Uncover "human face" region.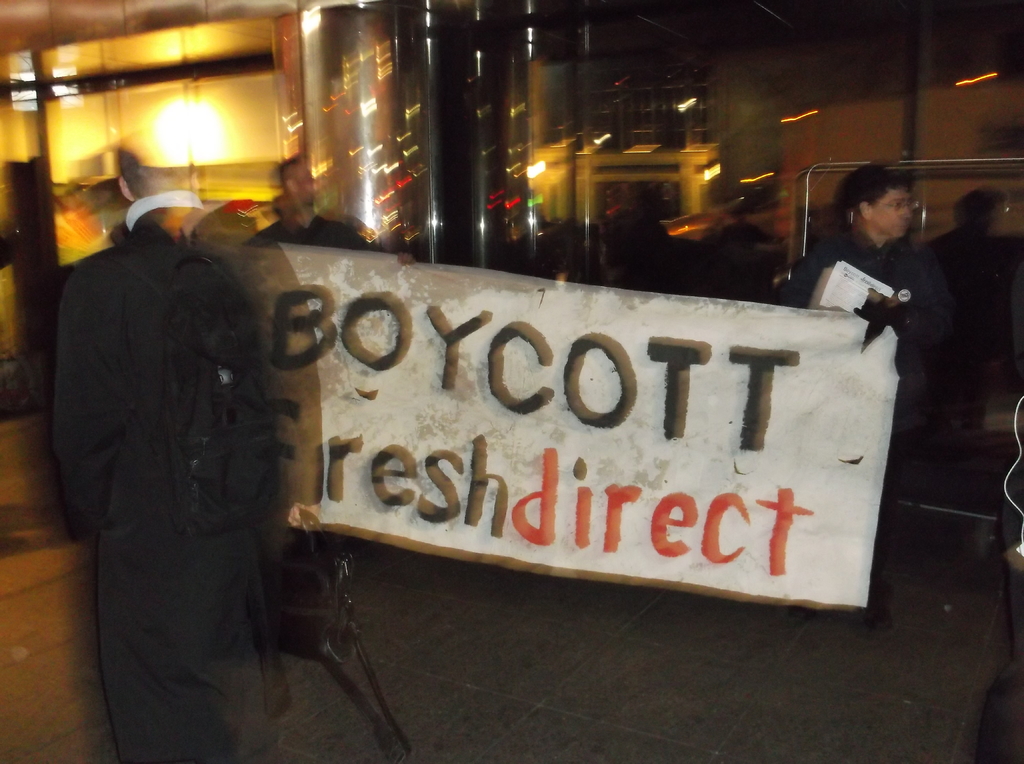
Uncovered: <region>868, 189, 911, 236</region>.
